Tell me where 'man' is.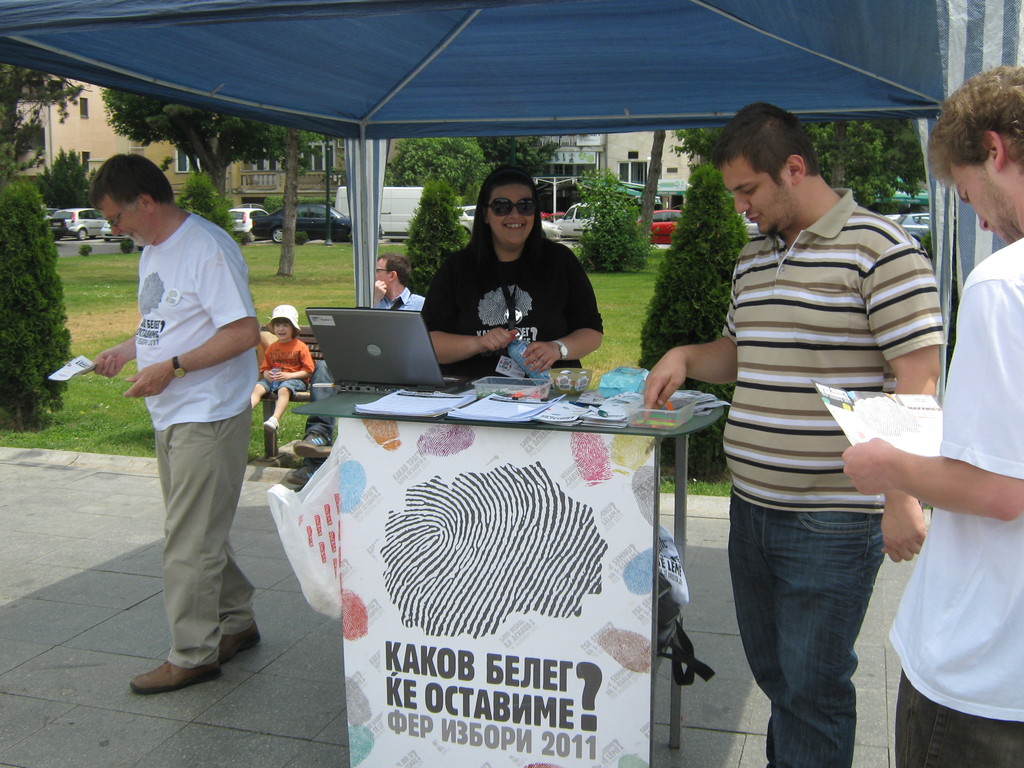
'man' is at region(294, 252, 429, 483).
